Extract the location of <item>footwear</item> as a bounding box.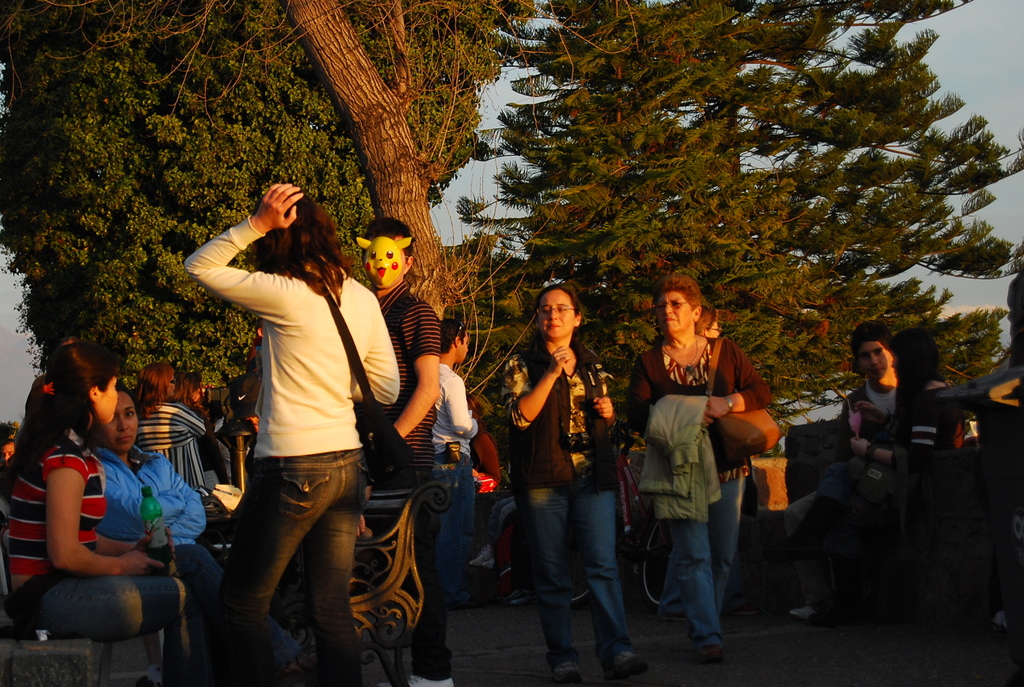
locate(789, 604, 817, 623).
